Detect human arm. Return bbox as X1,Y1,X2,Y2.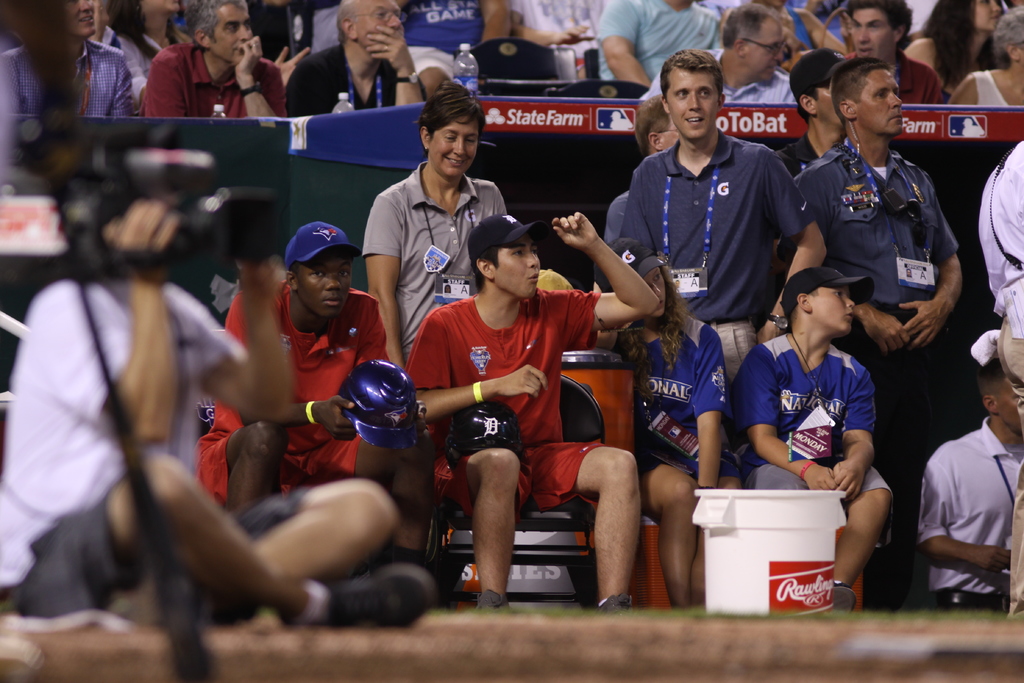
231,37,278,121.
